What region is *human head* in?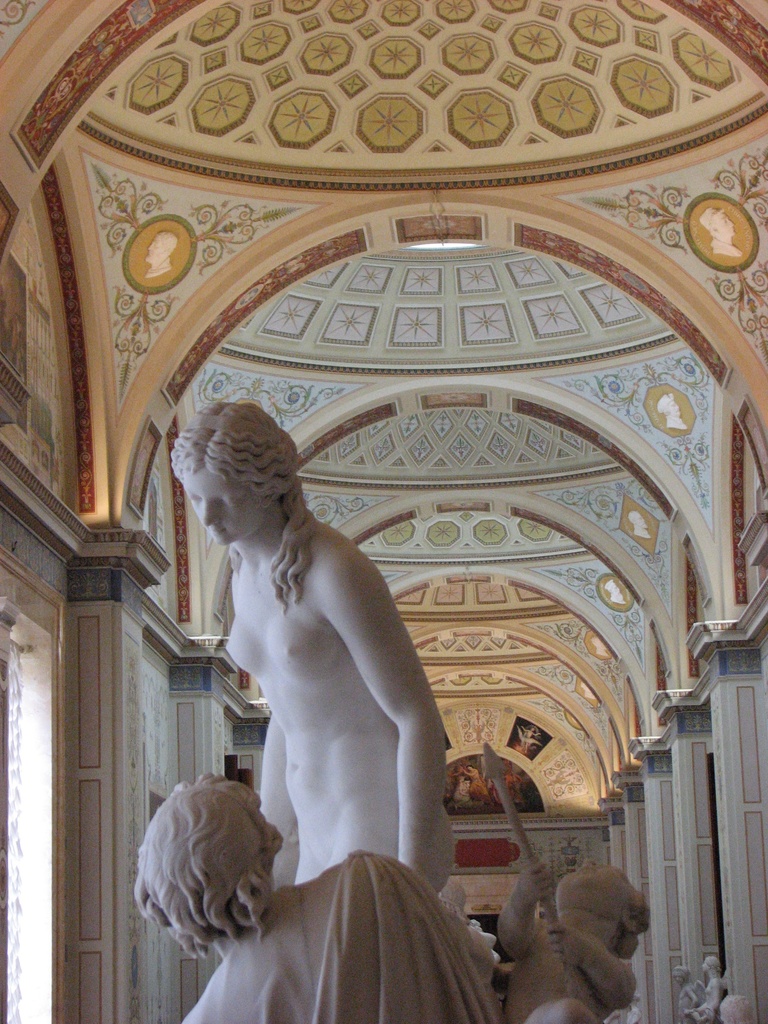
rect(697, 207, 737, 243).
